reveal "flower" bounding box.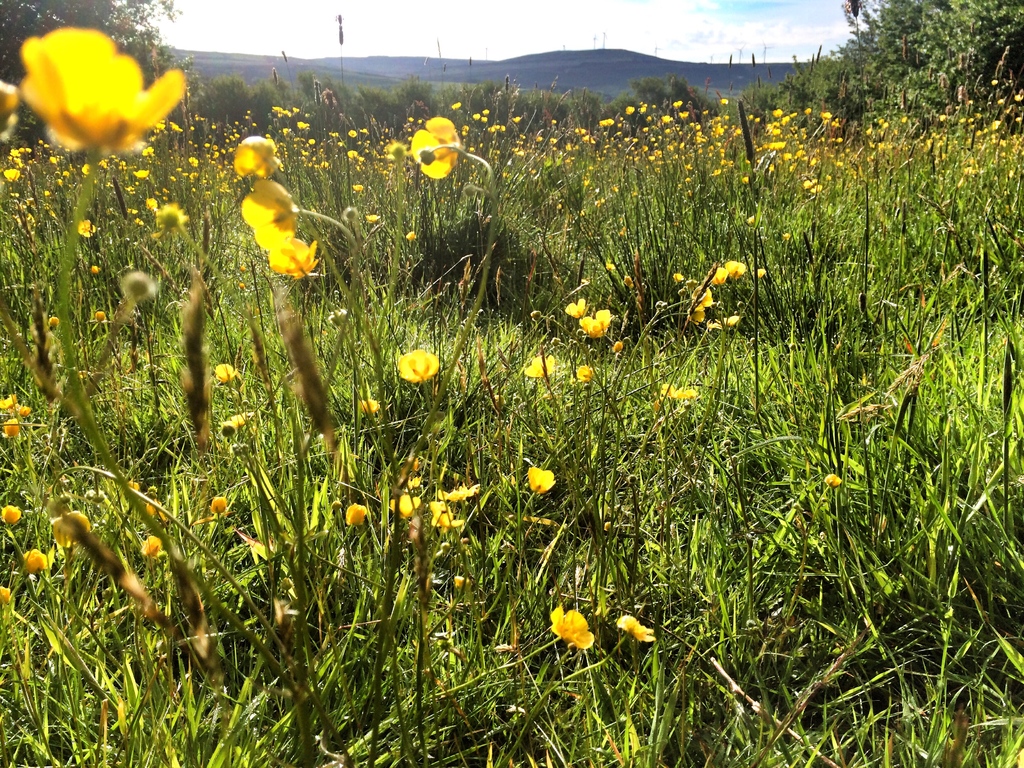
Revealed: Rect(616, 611, 650, 641).
